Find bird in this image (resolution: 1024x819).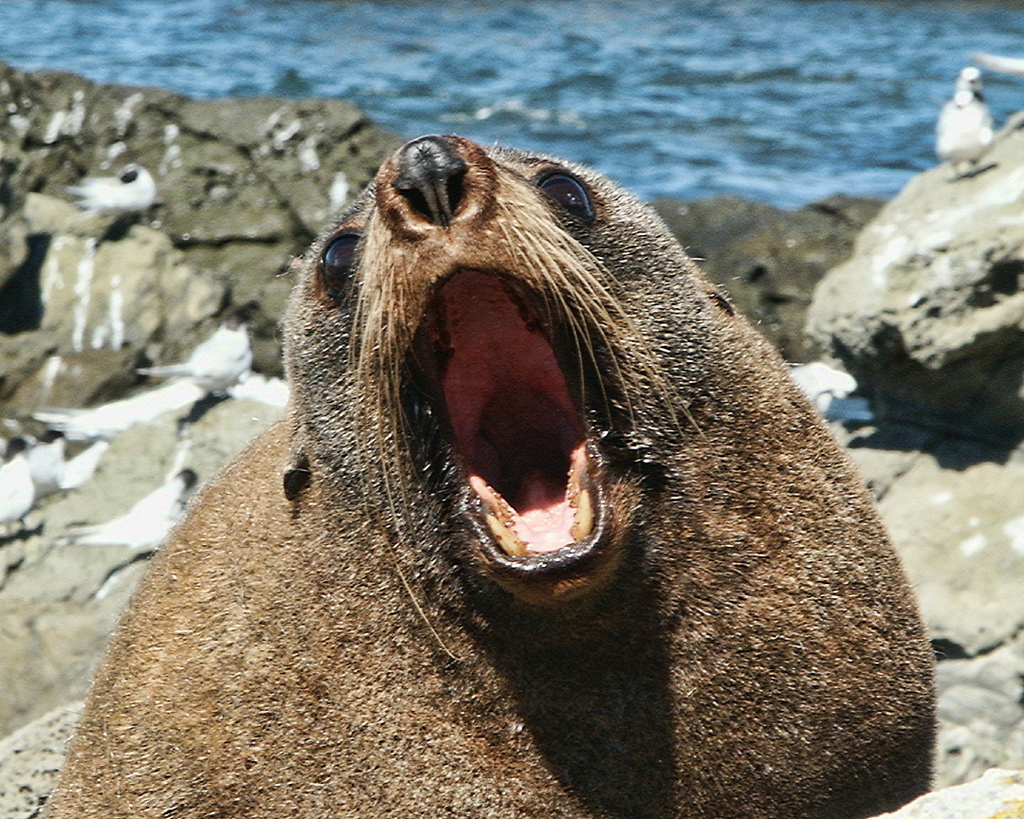
{"left": 795, "top": 358, "right": 850, "bottom": 420}.
